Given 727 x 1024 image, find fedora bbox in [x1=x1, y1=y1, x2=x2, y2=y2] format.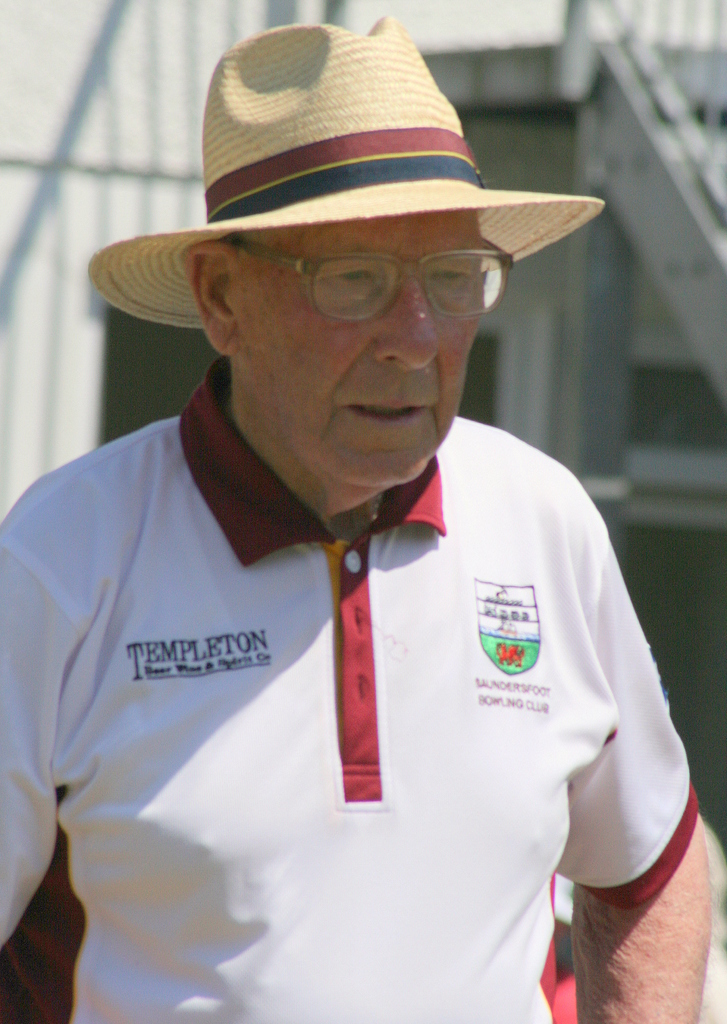
[x1=81, y1=4, x2=603, y2=337].
